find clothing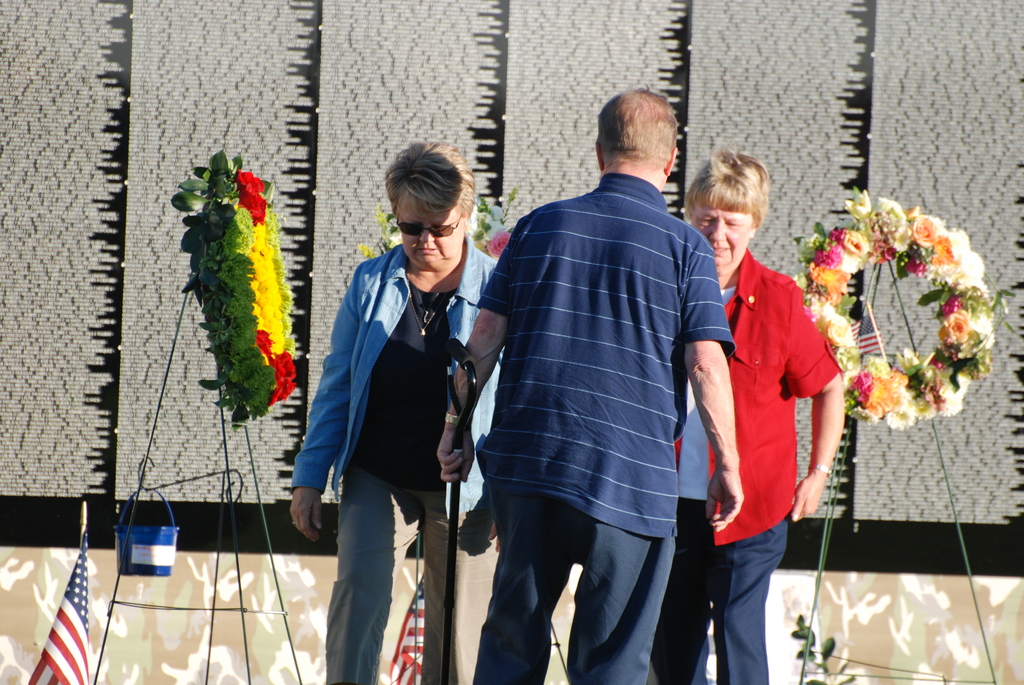
pyautogui.locateOnScreen(474, 168, 729, 684)
